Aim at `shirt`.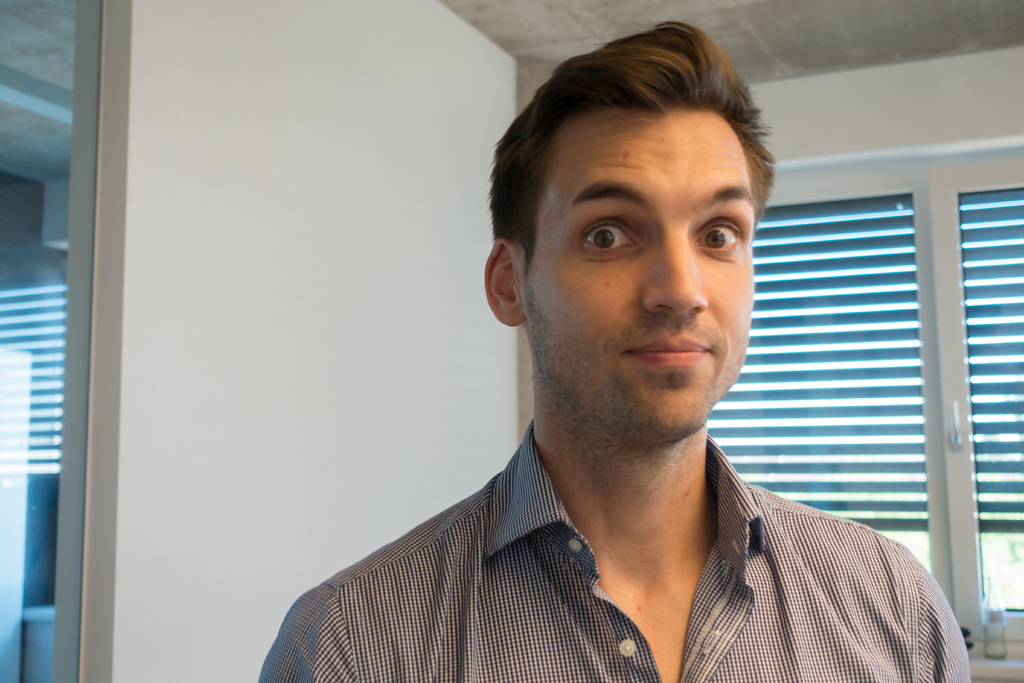
Aimed at [255,421,972,682].
